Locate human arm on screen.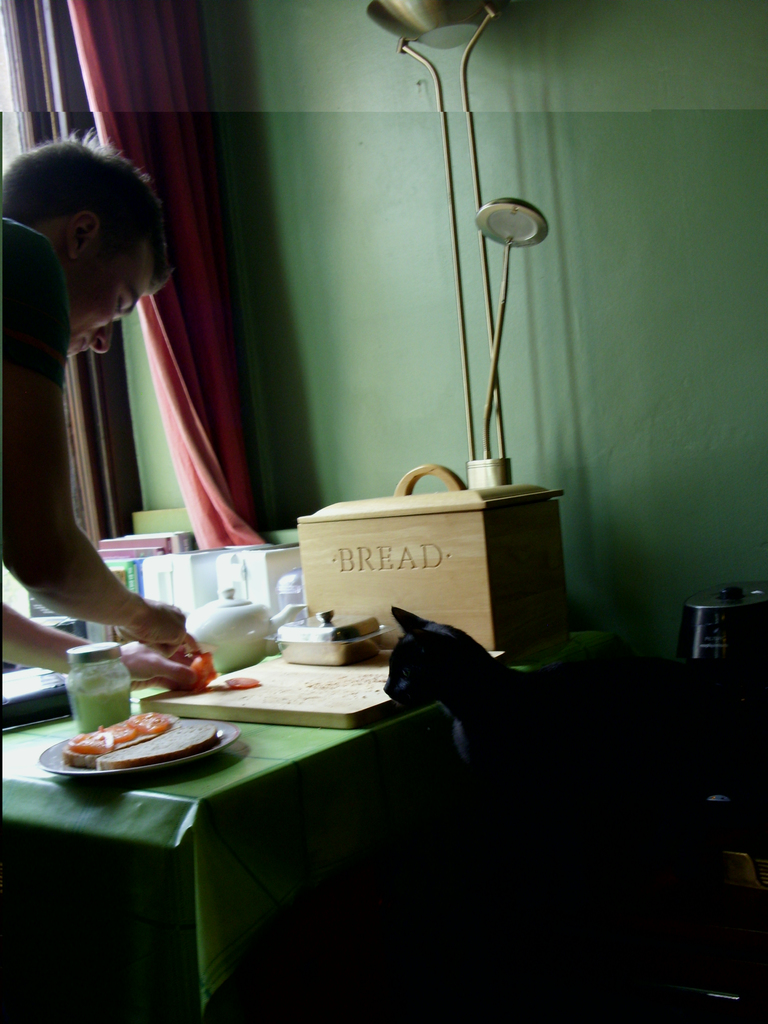
On screen at (x1=0, y1=260, x2=187, y2=650).
